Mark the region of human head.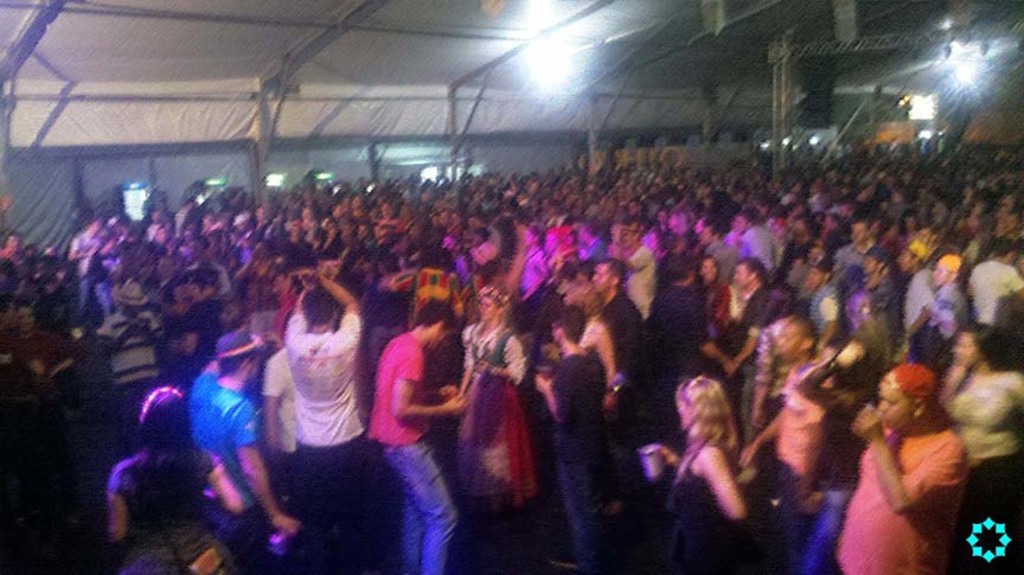
Region: rect(776, 315, 818, 362).
